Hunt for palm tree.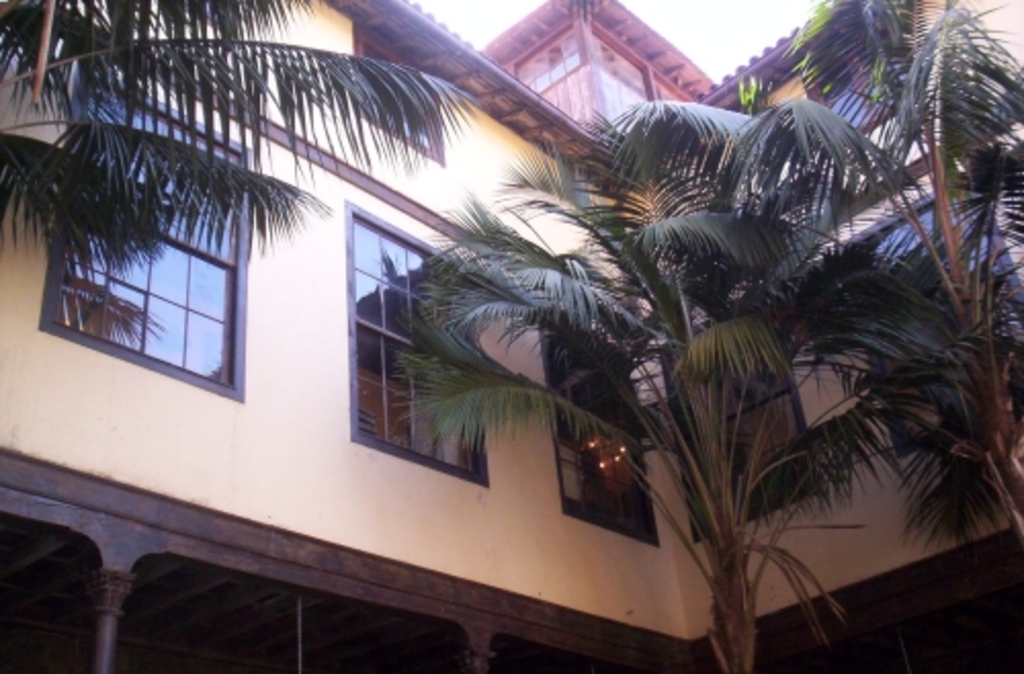
Hunted down at (829, 268, 1022, 537).
